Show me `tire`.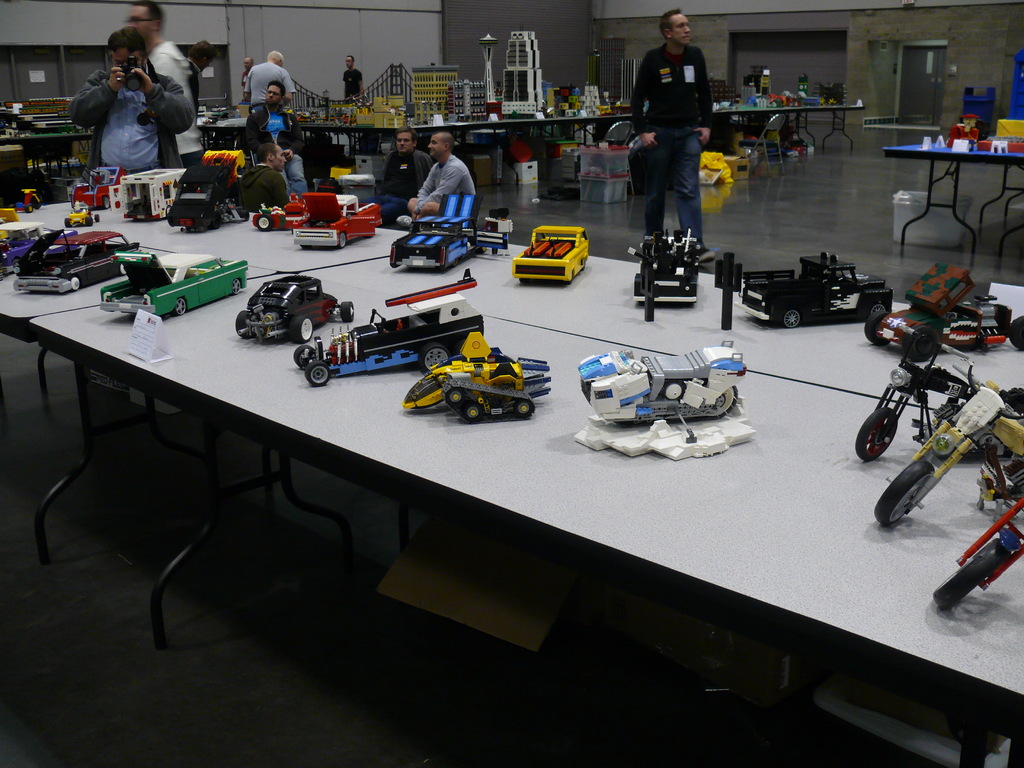
`tire` is here: pyautogui.locateOnScreen(95, 215, 100, 223).
